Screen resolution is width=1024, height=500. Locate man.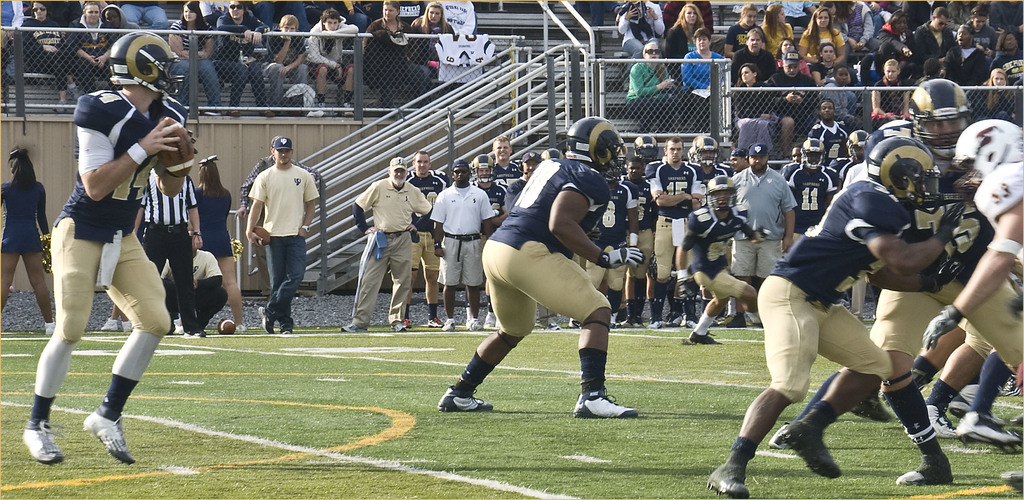
bbox=(17, 30, 198, 466).
